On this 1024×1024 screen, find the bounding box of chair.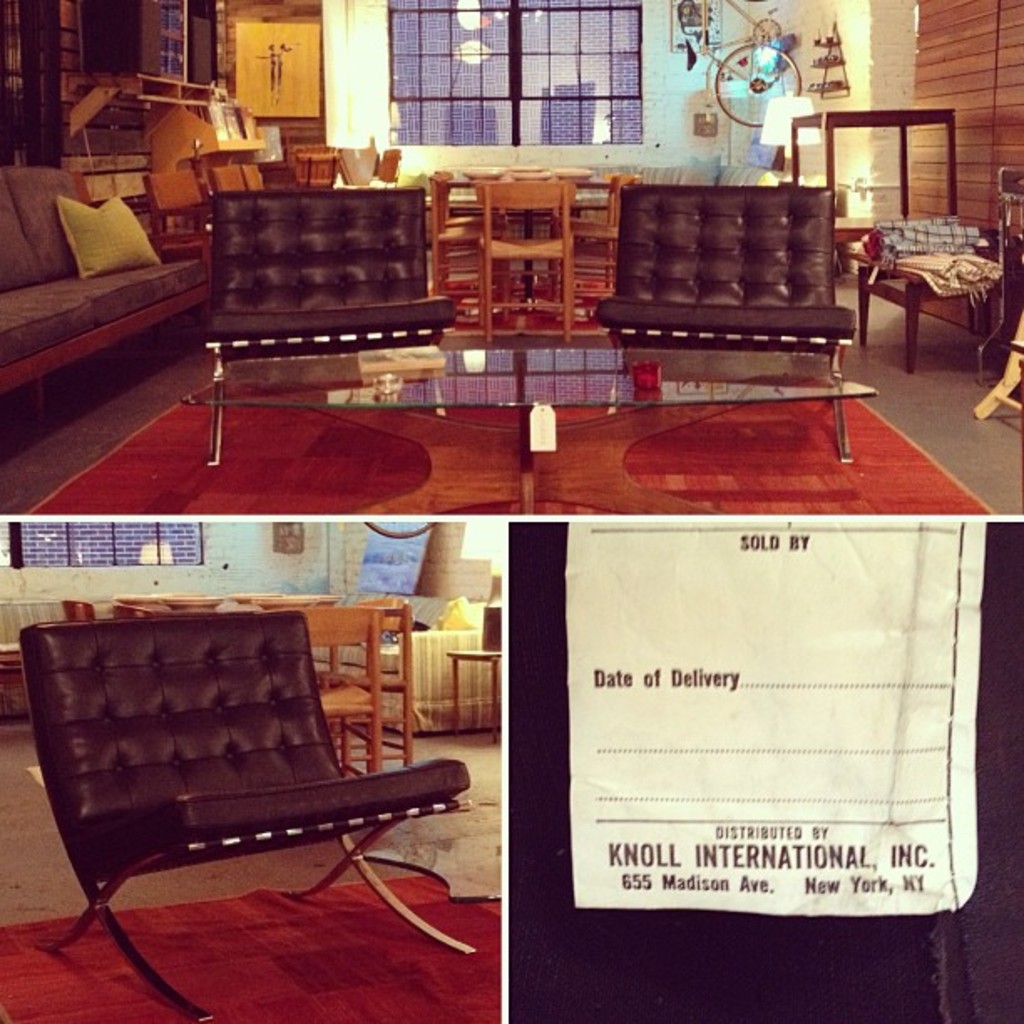
Bounding box: box=[64, 596, 97, 619].
